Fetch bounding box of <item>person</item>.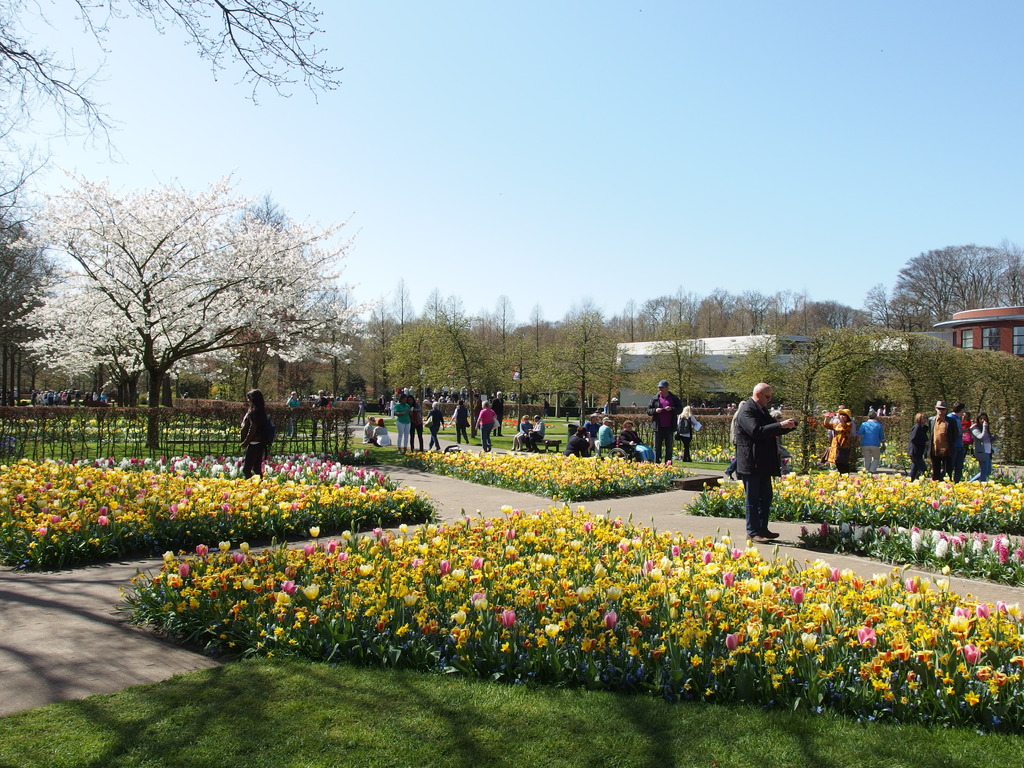
Bbox: l=445, t=397, r=472, b=444.
